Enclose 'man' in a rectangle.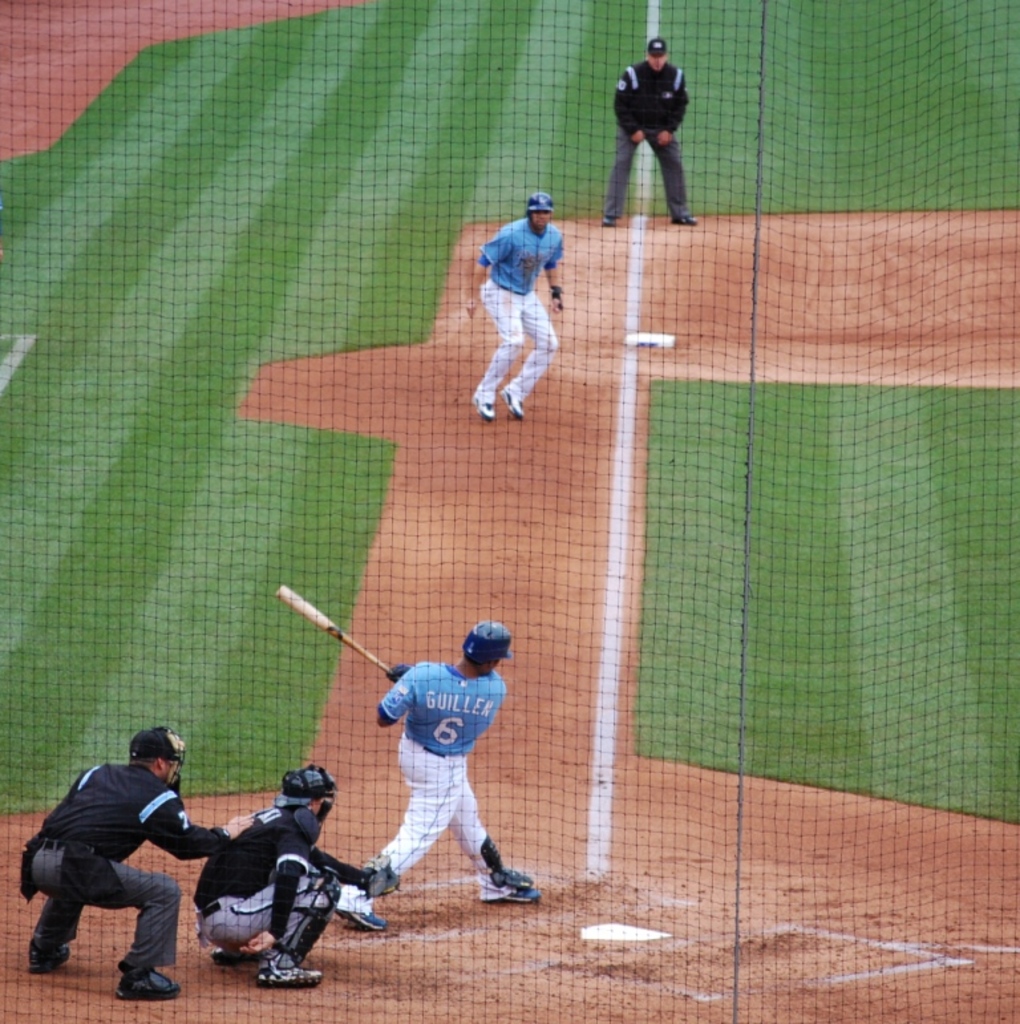
pyautogui.locateOnScreen(470, 189, 564, 420).
